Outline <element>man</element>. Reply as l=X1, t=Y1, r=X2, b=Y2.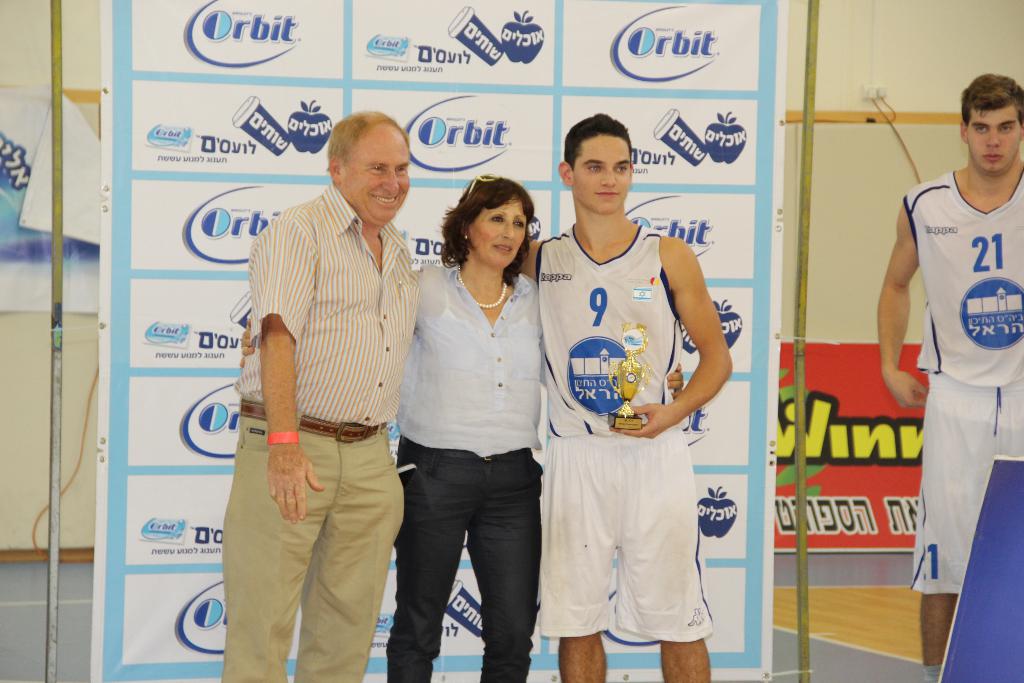
l=874, t=70, r=1023, b=682.
